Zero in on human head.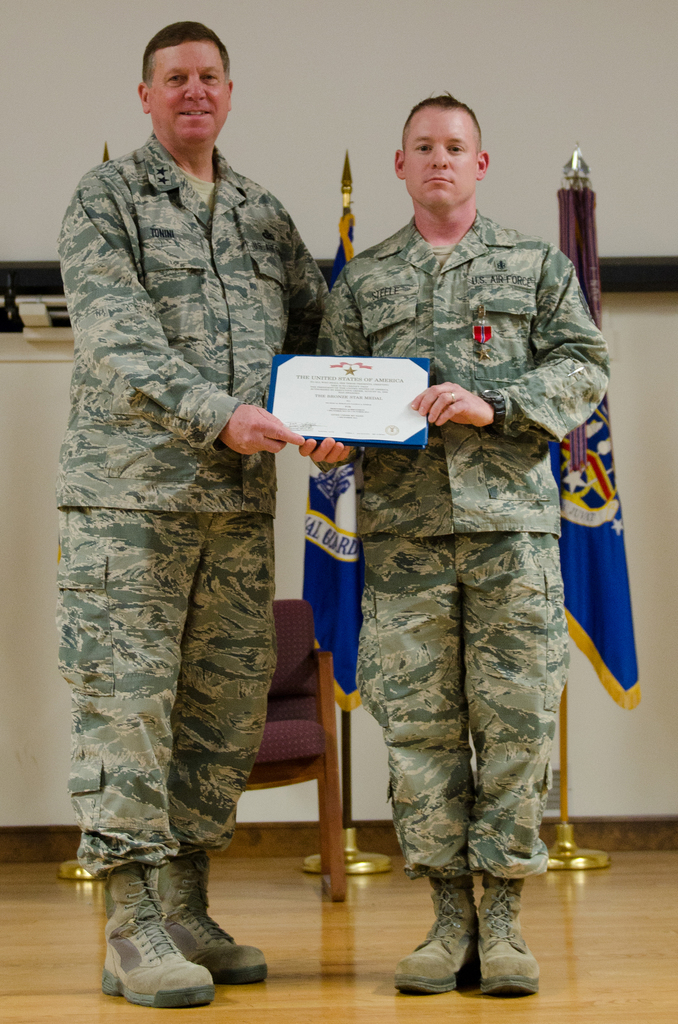
Zeroed in: locate(130, 13, 243, 138).
